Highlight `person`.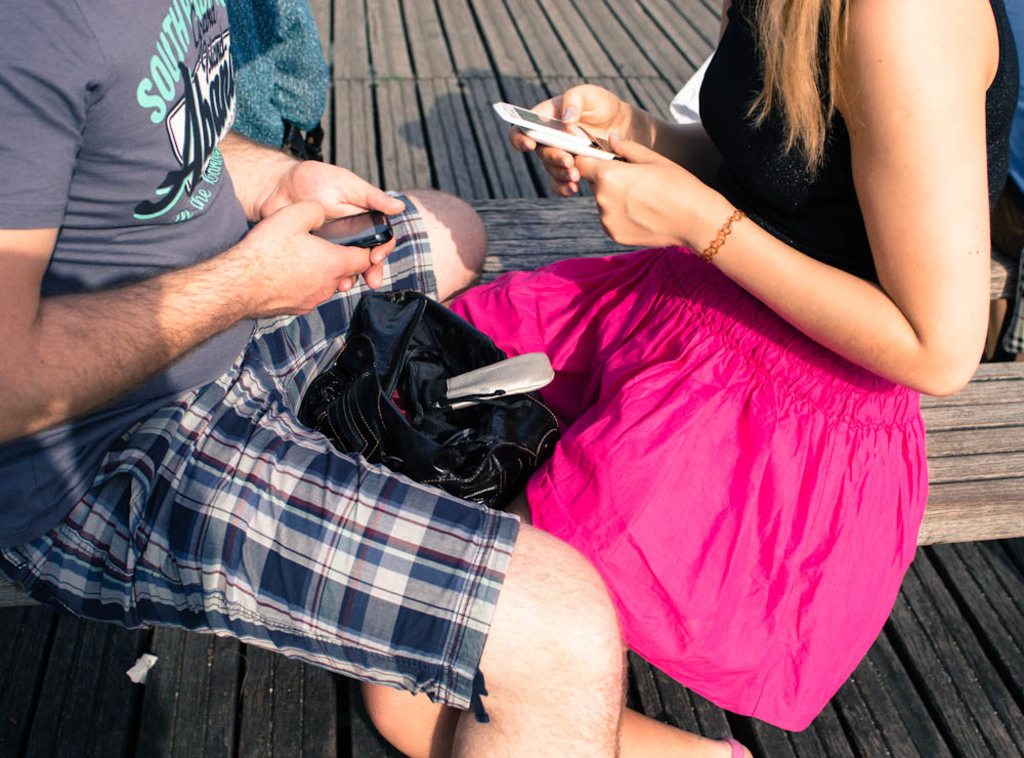
Highlighted region: [420, 0, 1023, 750].
